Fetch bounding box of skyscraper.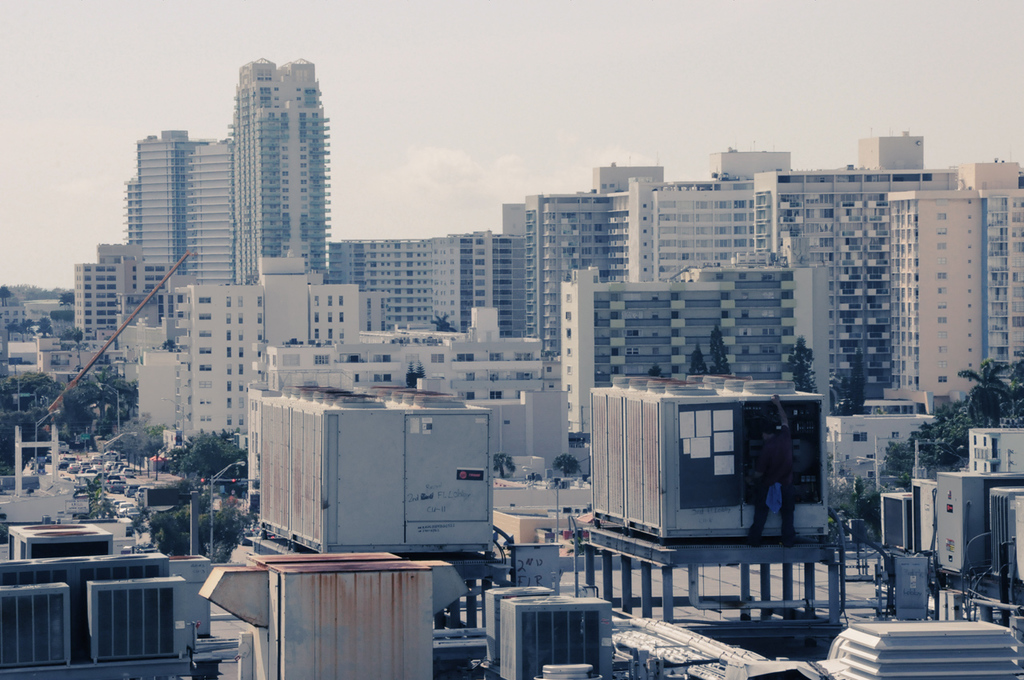
Bbox: {"x1": 115, "y1": 128, "x2": 235, "y2": 280}.
